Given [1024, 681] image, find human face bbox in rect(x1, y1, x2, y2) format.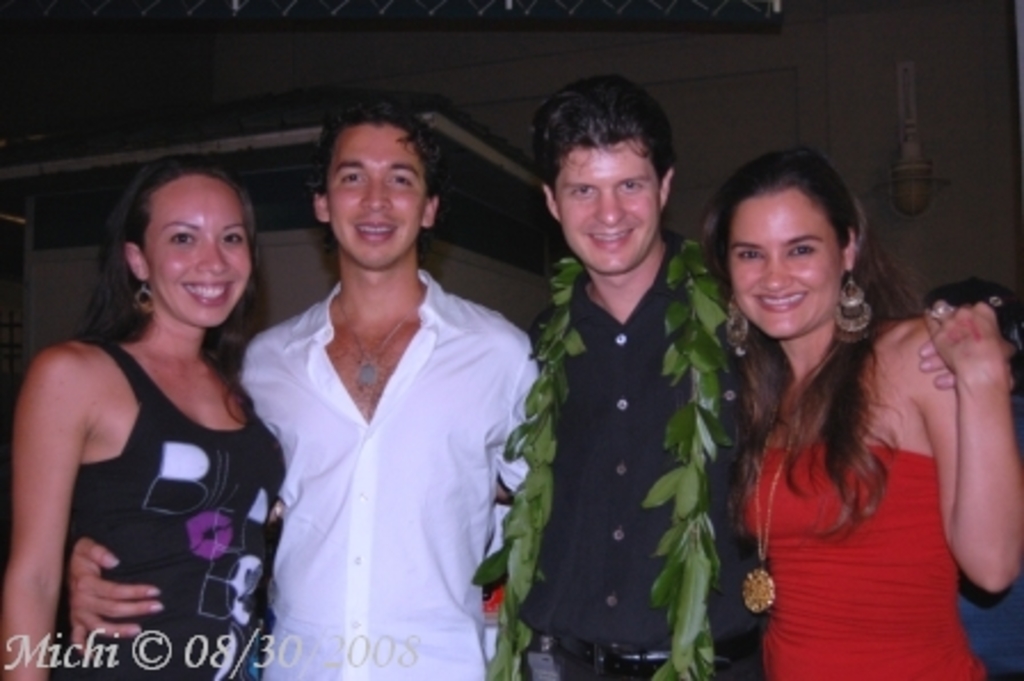
rect(727, 183, 846, 338).
